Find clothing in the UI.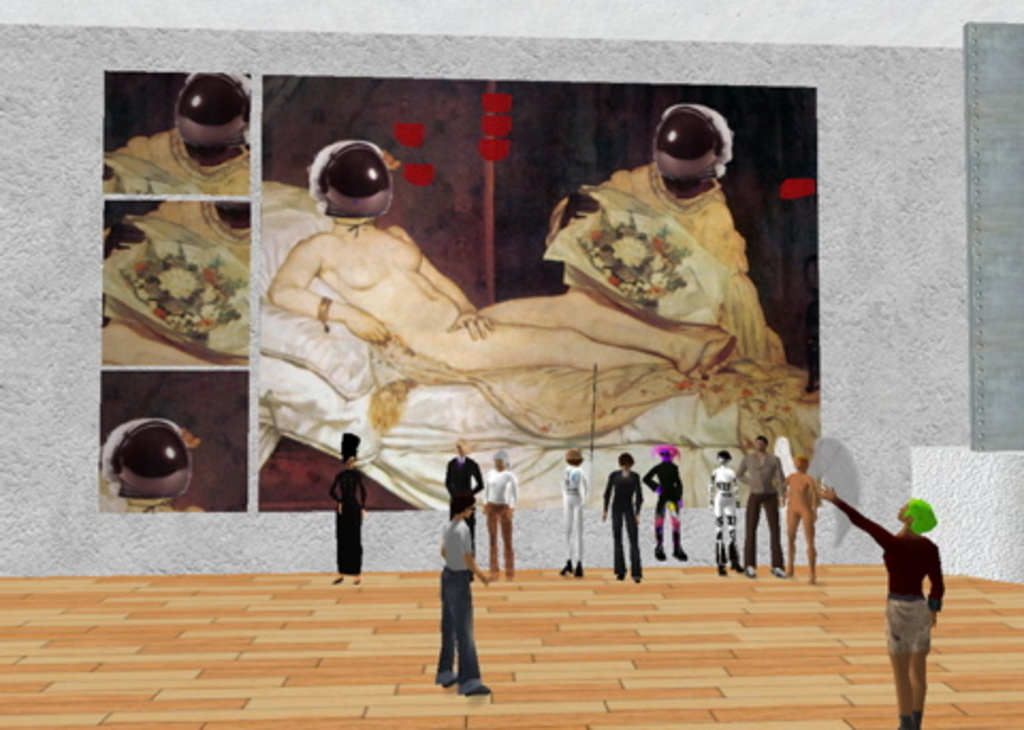
UI element at region(459, 126, 817, 470).
